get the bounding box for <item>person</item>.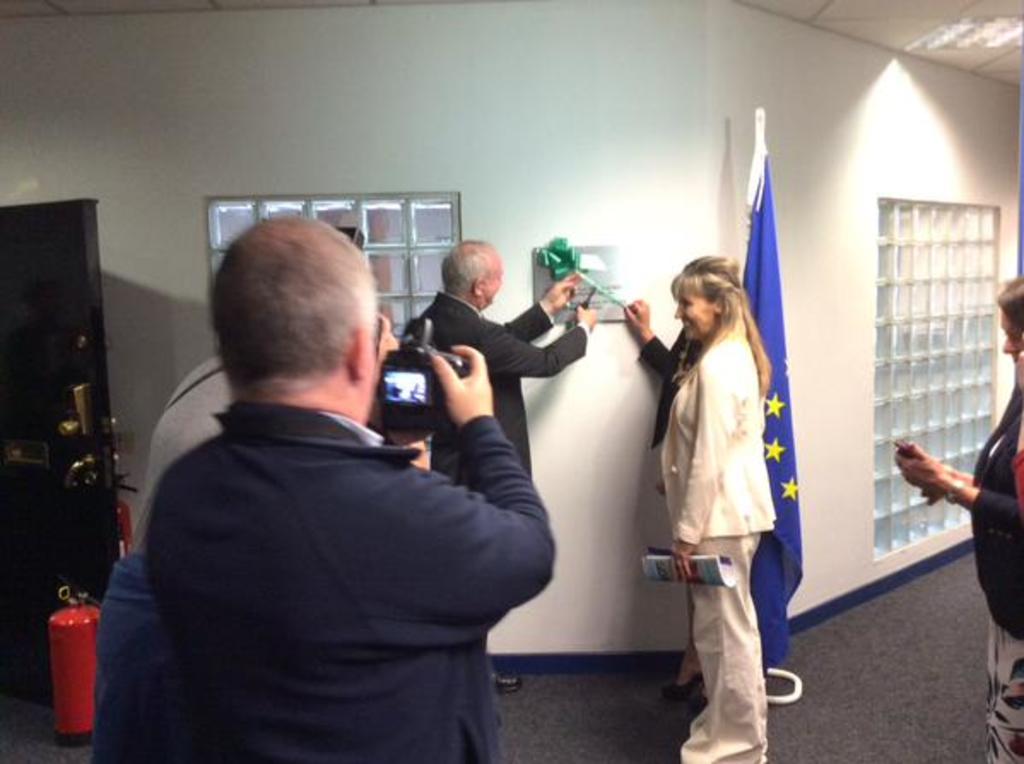
[left=149, top=354, right=234, bottom=509].
